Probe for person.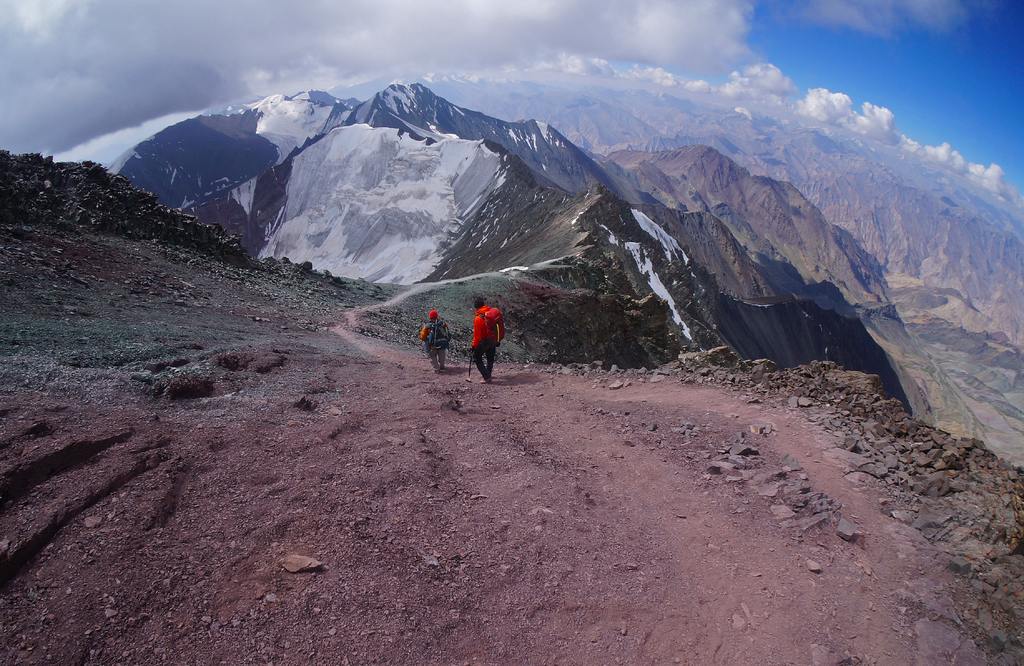
Probe result: <region>416, 310, 453, 370</region>.
